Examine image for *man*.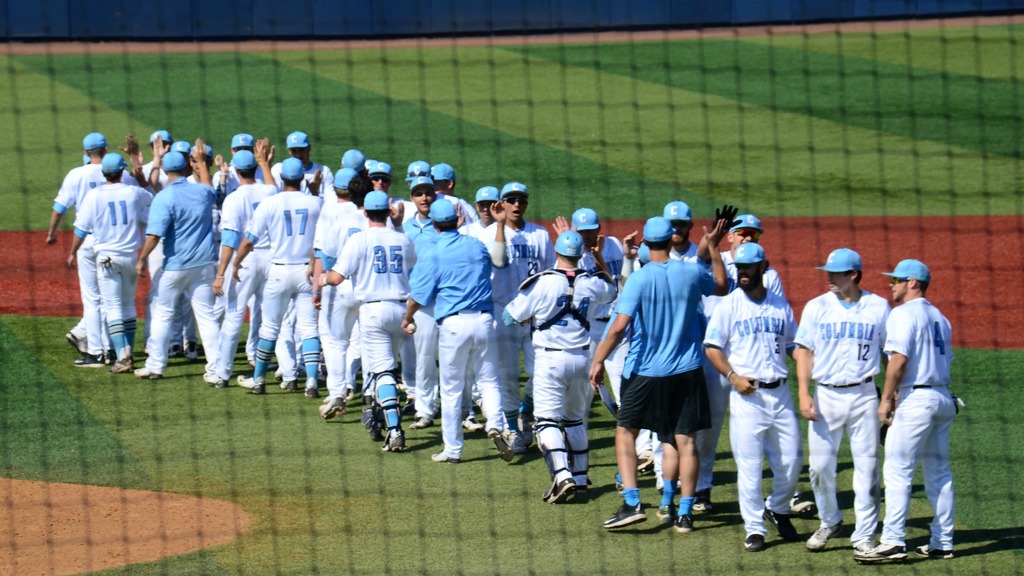
Examination result: [714,209,790,317].
